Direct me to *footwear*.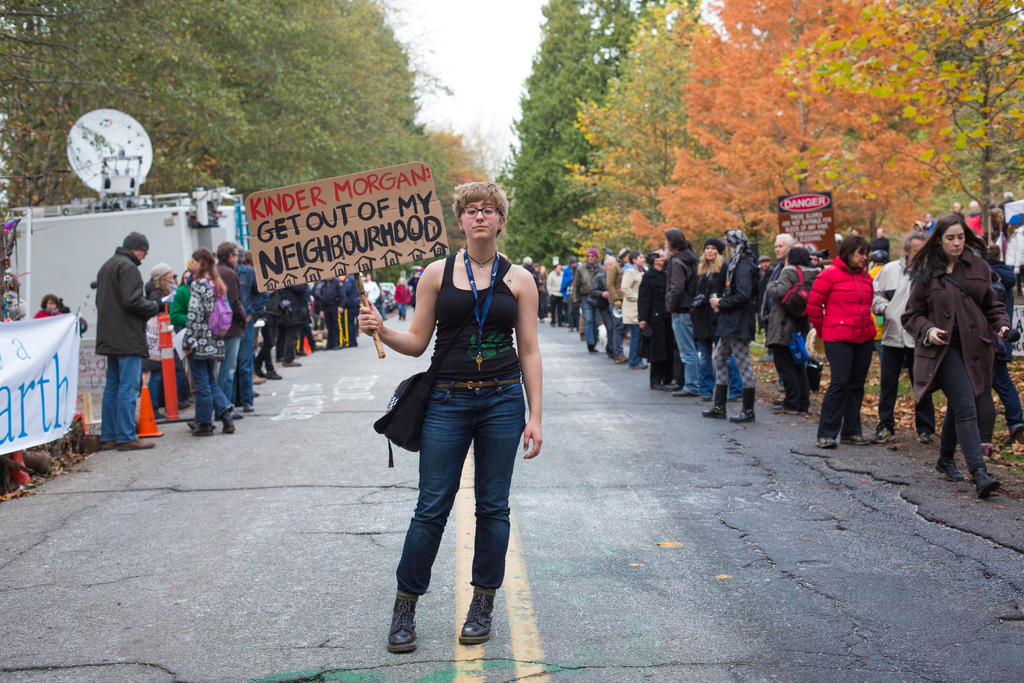
Direction: region(119, 432, 156, 452).
